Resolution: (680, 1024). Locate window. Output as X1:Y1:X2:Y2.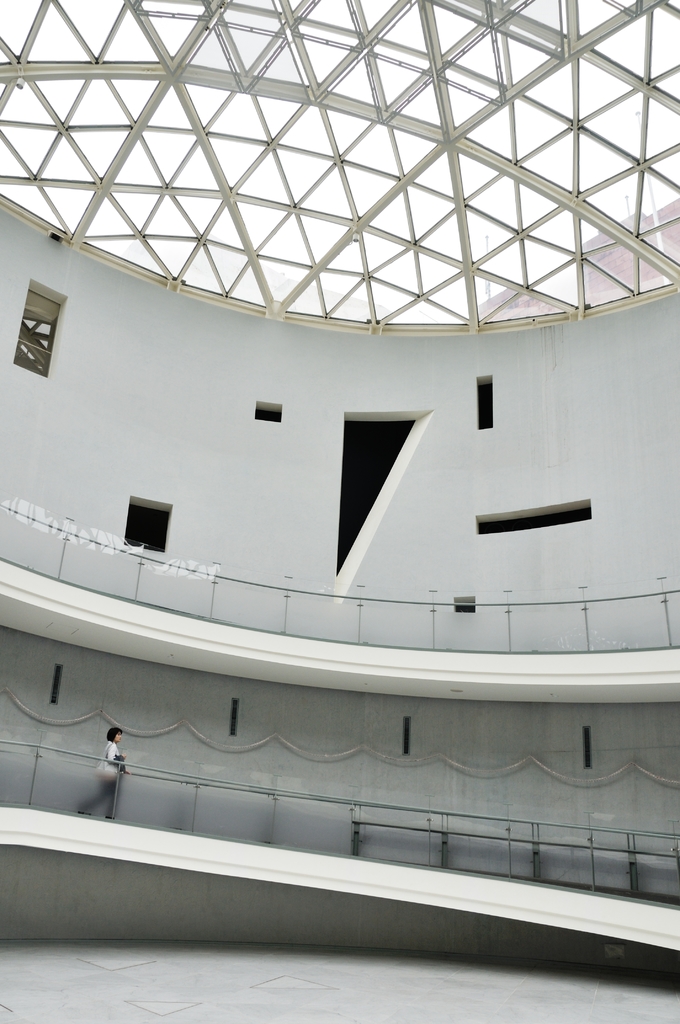
13:278:69:378.
